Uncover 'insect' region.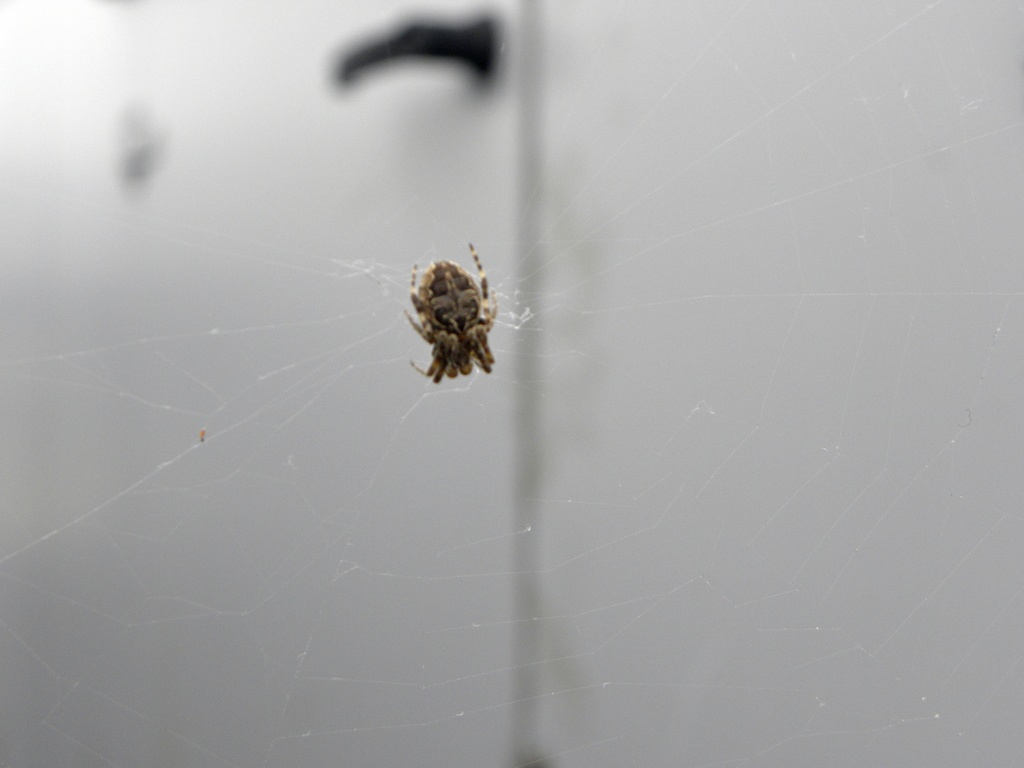
Uncovered: 401:238:500:392.
